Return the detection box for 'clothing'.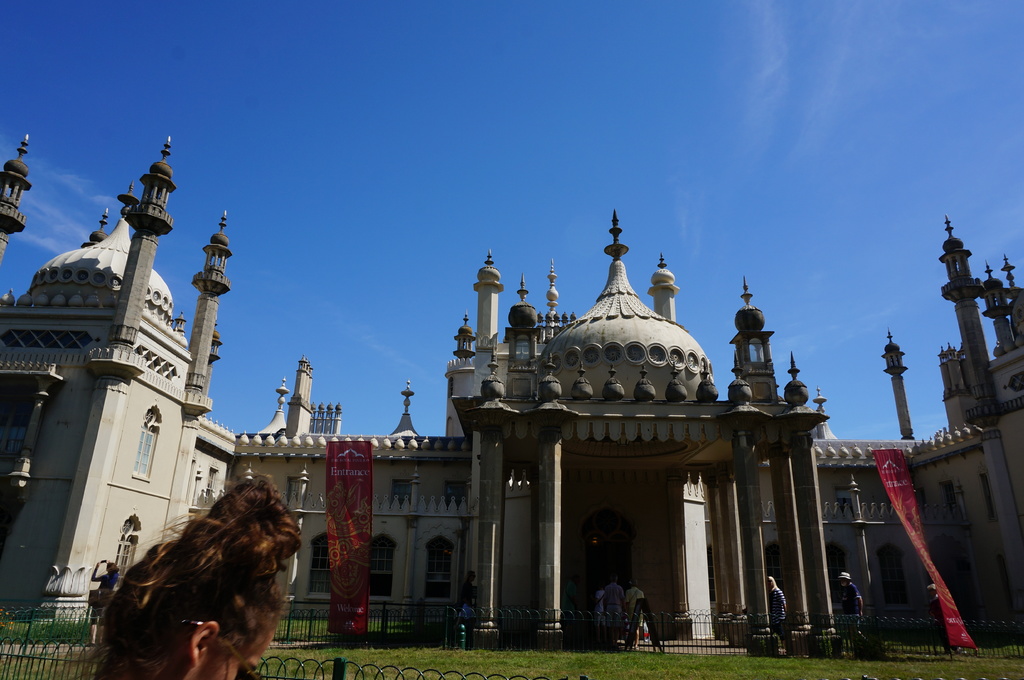
left=602, top=585, right=626, bottom=626.
